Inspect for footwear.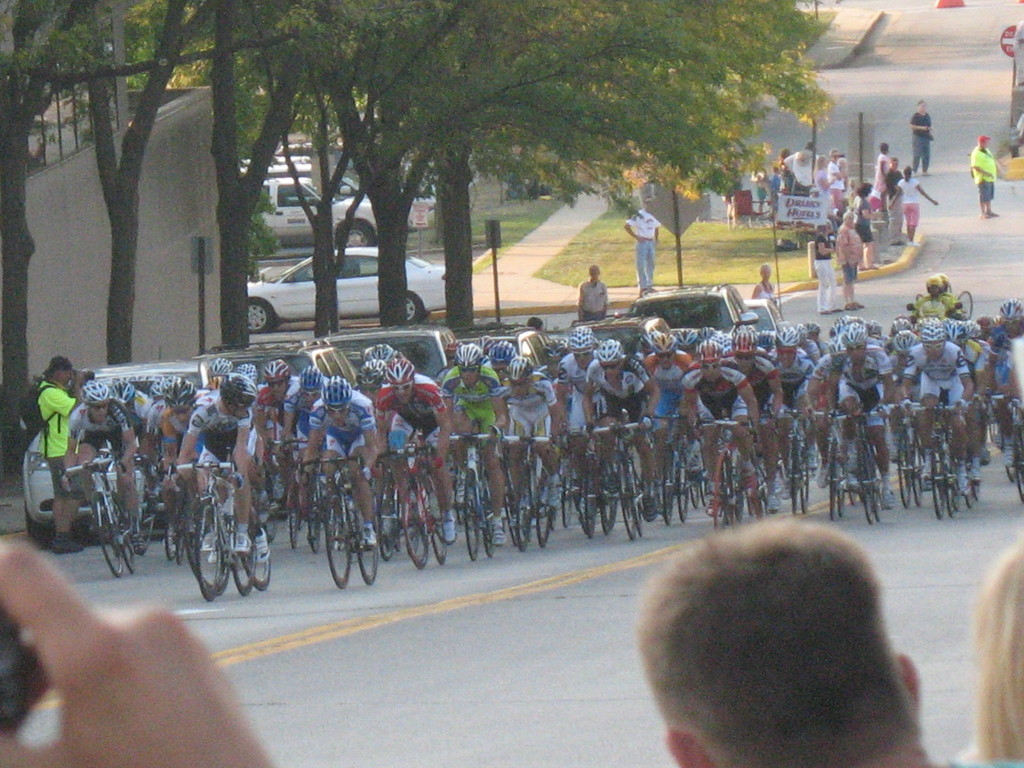
Inspection: (774,475,801,496).
